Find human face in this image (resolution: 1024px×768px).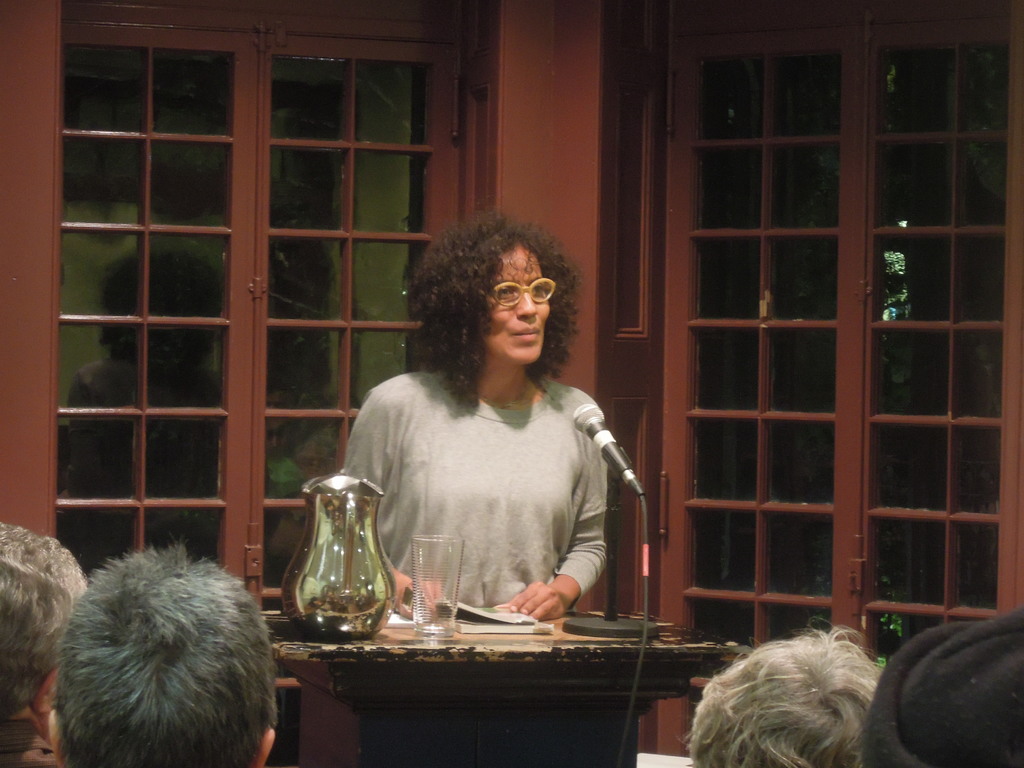
<box>479,243,554,364</box>.
